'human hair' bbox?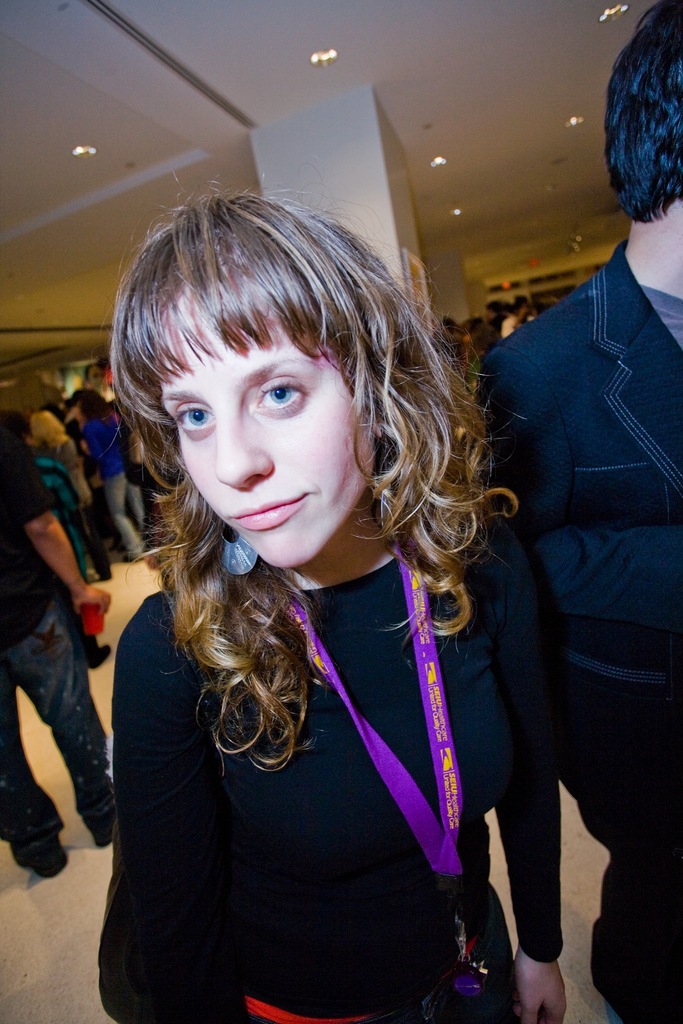
l=124, t=198, r=502, b=723
